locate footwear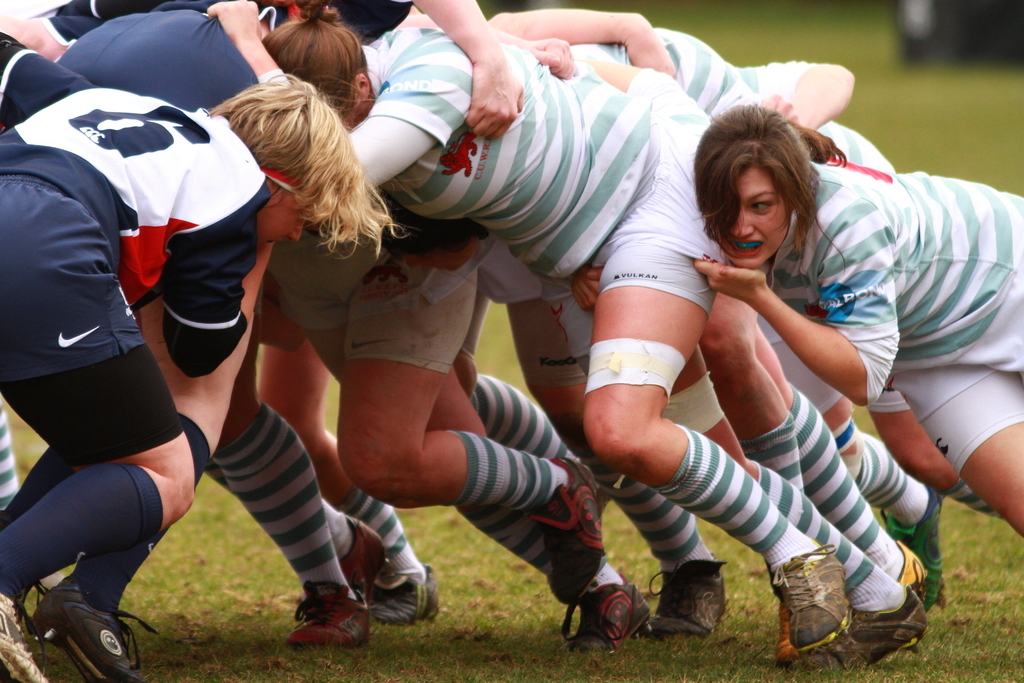
rect(0, 589, 47, 680)
